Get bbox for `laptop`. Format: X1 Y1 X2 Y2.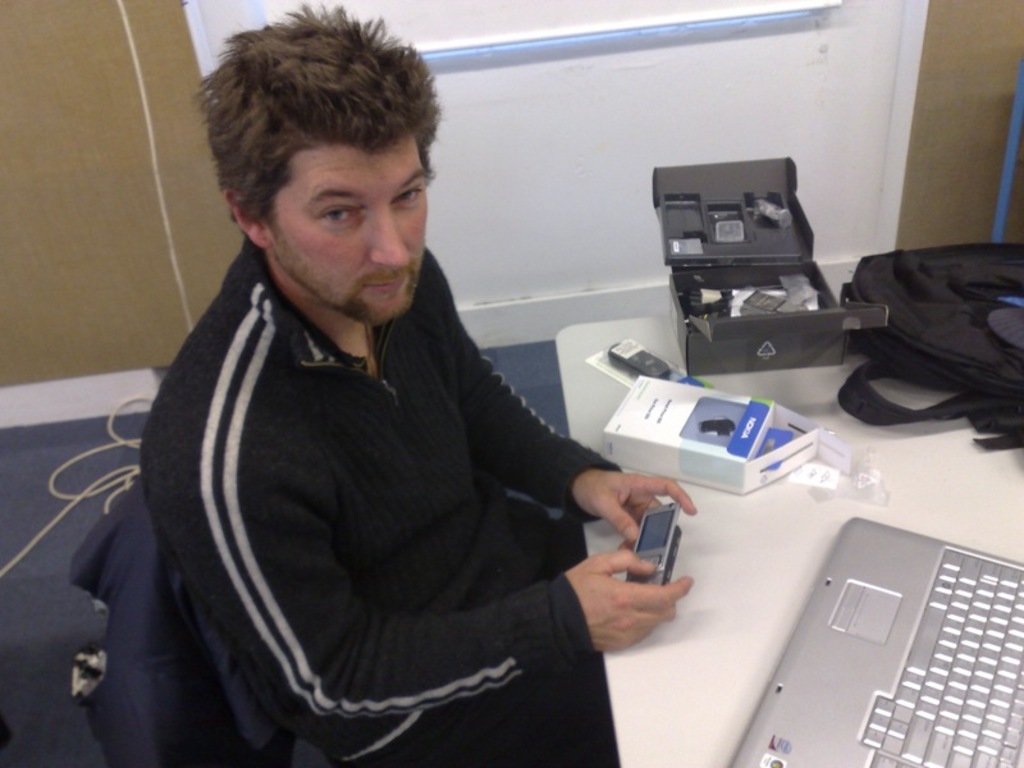
767 490 1009 767.
